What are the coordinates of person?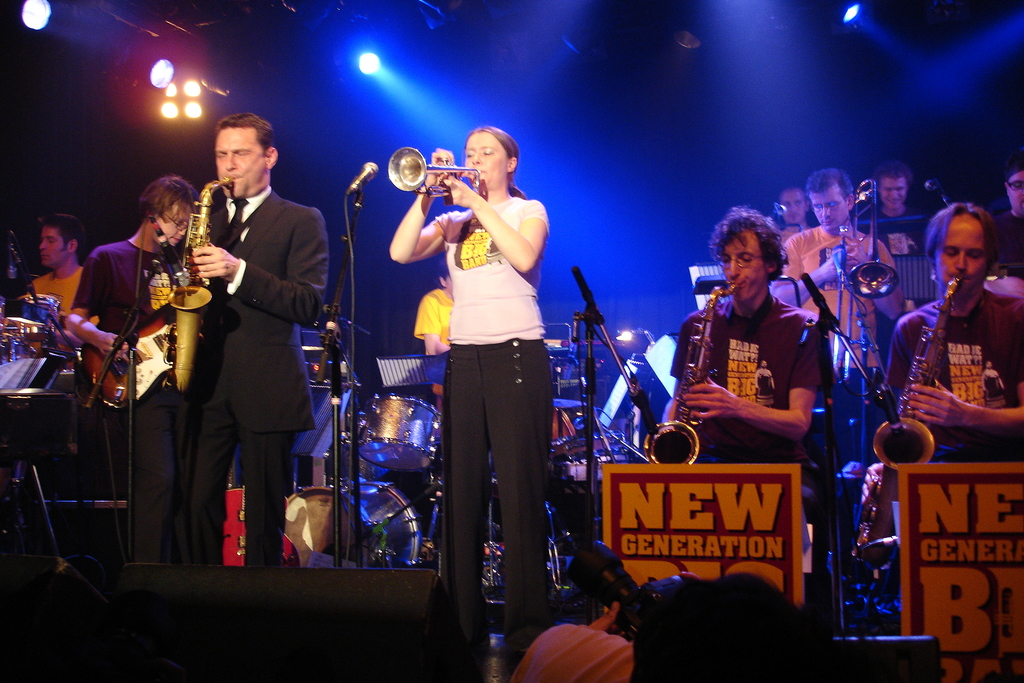
Rect(26, 206, 83, 327).
